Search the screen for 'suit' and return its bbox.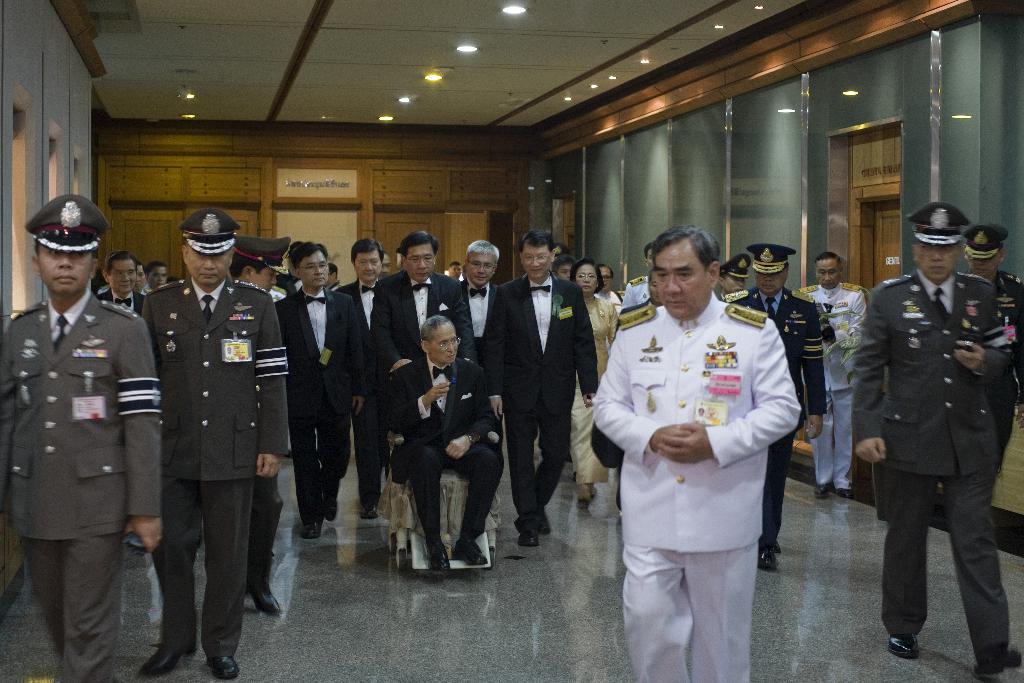
Found: 461:279:504:362.
